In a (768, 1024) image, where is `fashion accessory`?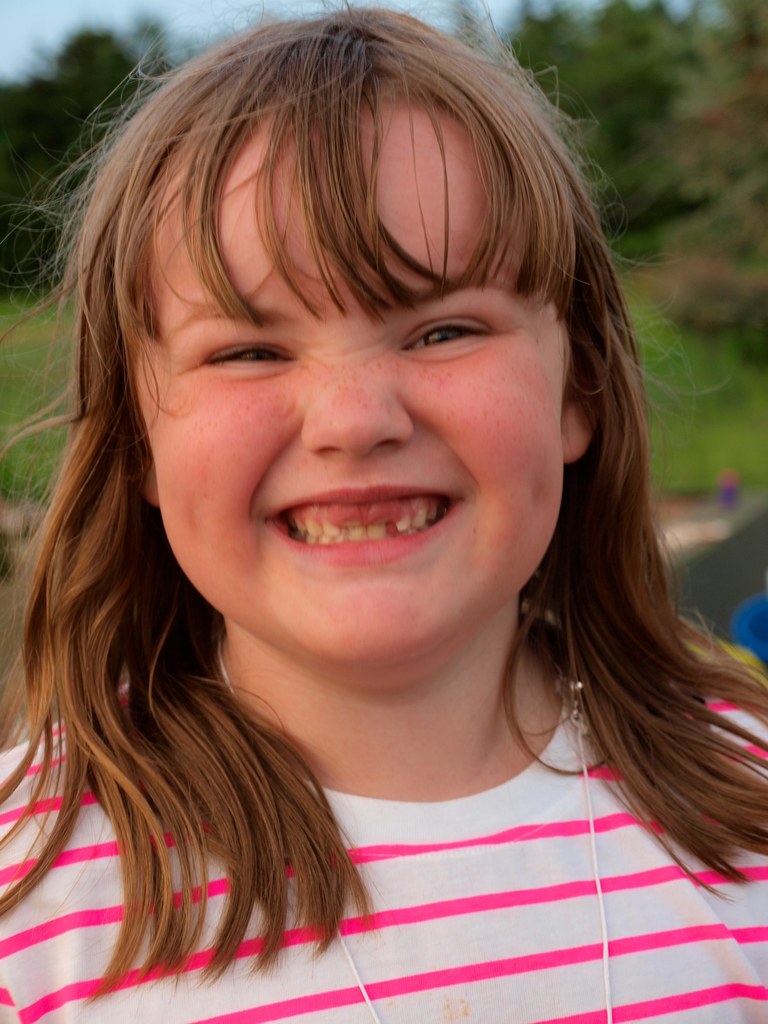
212:625:612:1023.
